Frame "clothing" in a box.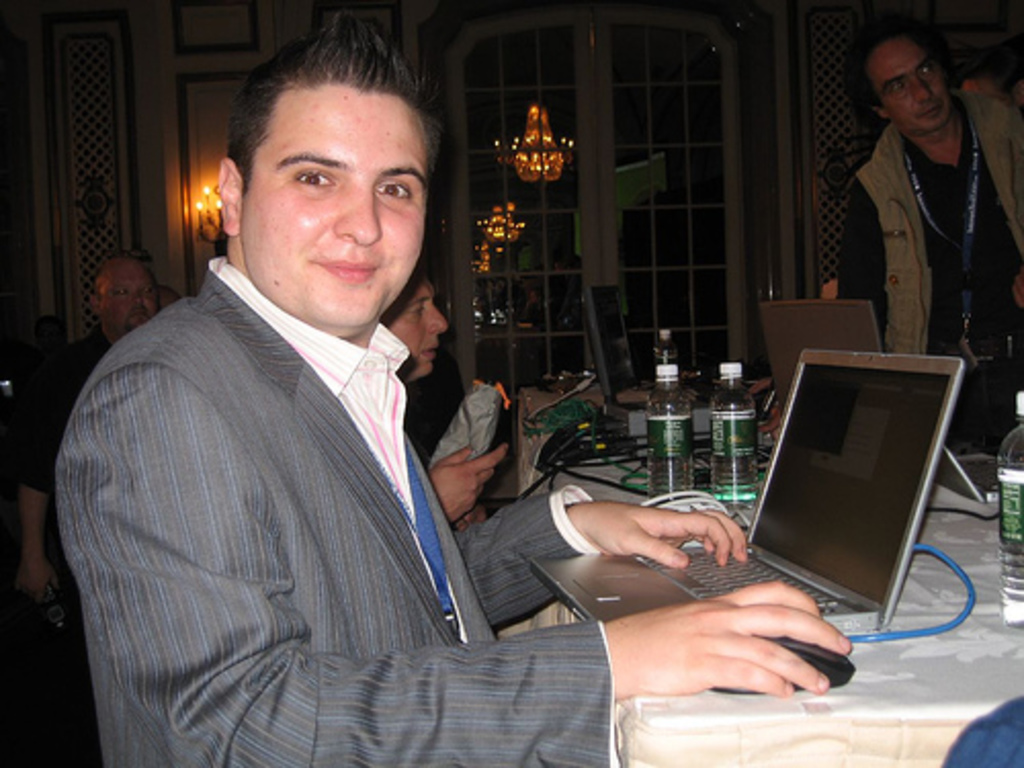
BBox(840, 63, 1006, 367).
